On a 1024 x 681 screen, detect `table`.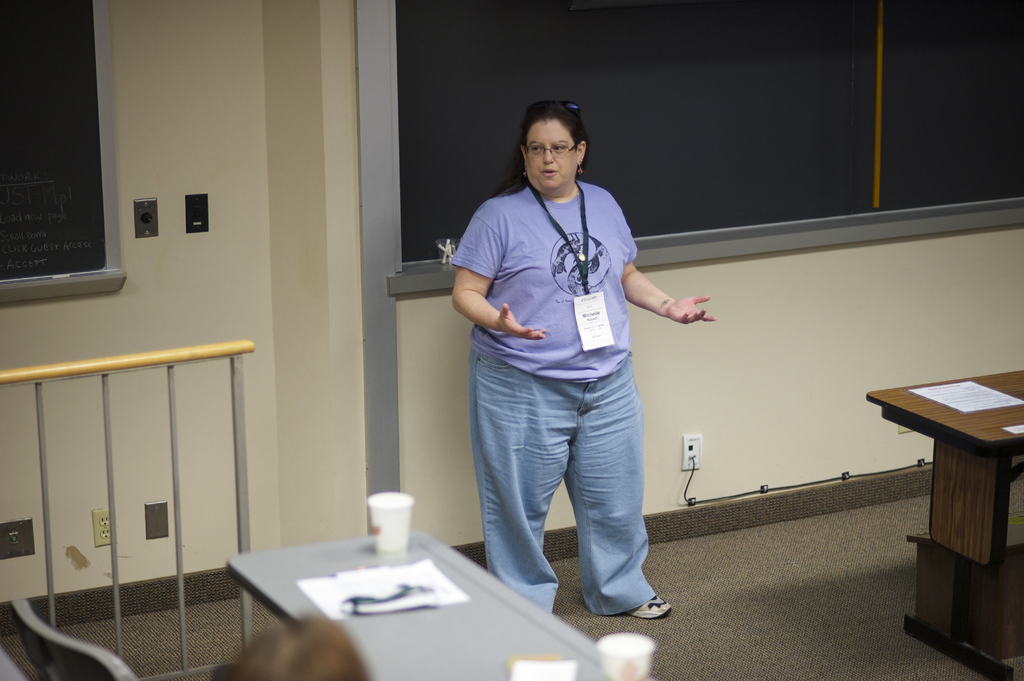
l=225, t=532, r=652, b=680.
